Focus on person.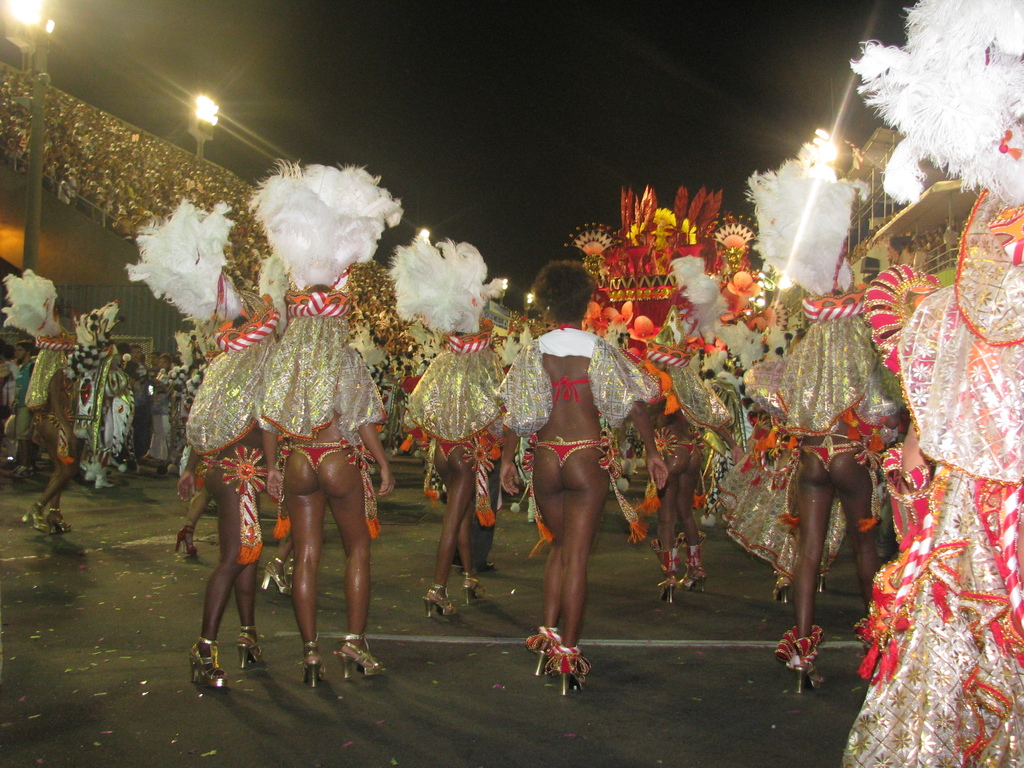
Focused at select_region(774, 278, 891, 700).
